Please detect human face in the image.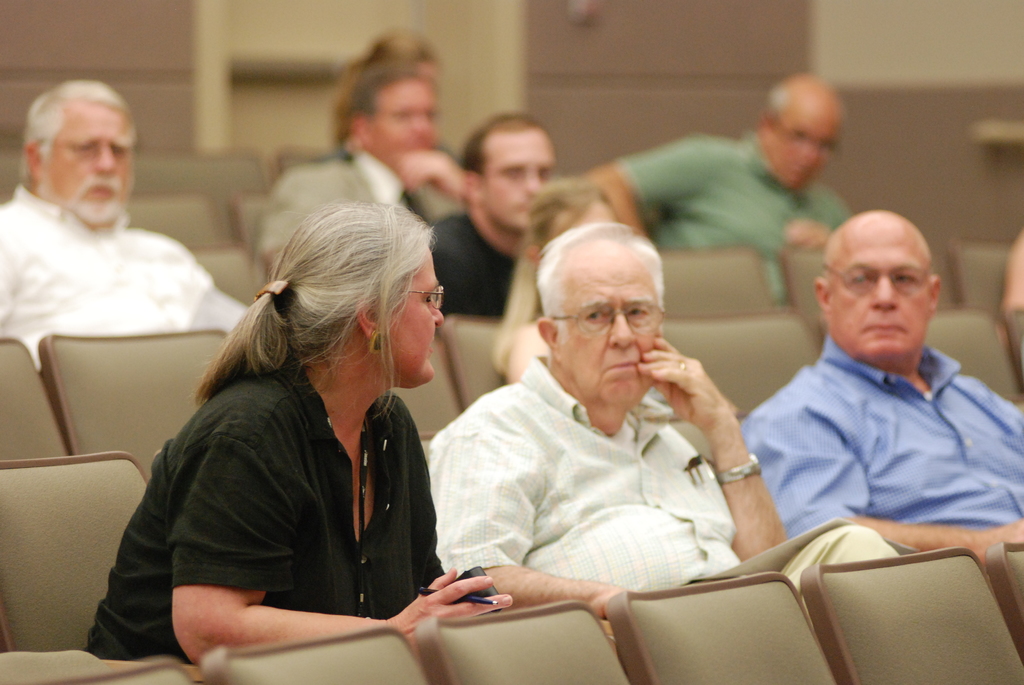
locate(415, 59, 435, 70).
